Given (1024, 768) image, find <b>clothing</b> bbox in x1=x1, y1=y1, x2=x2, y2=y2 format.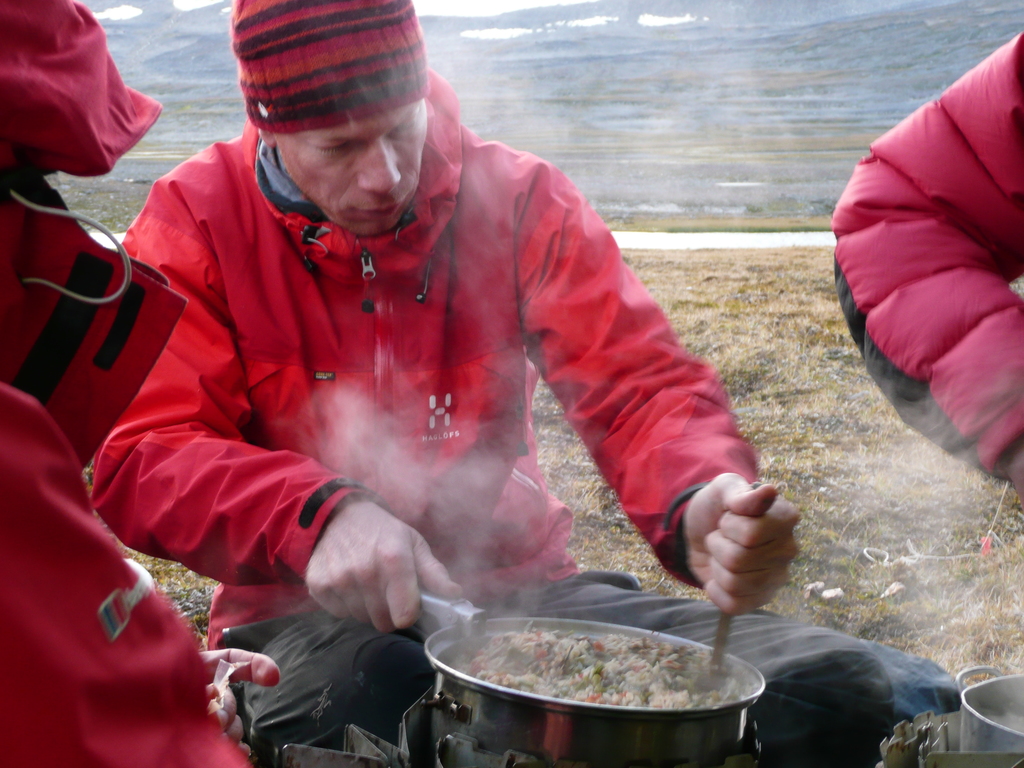
x1=92, y1=65, x2=897, y2=767.
